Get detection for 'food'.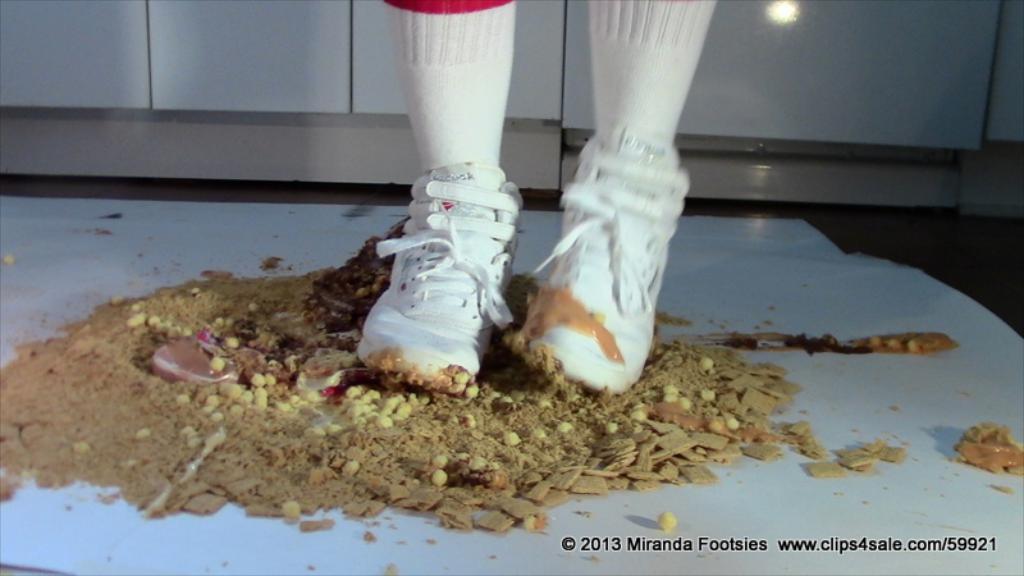
Detection: 955/425/1018/477.
